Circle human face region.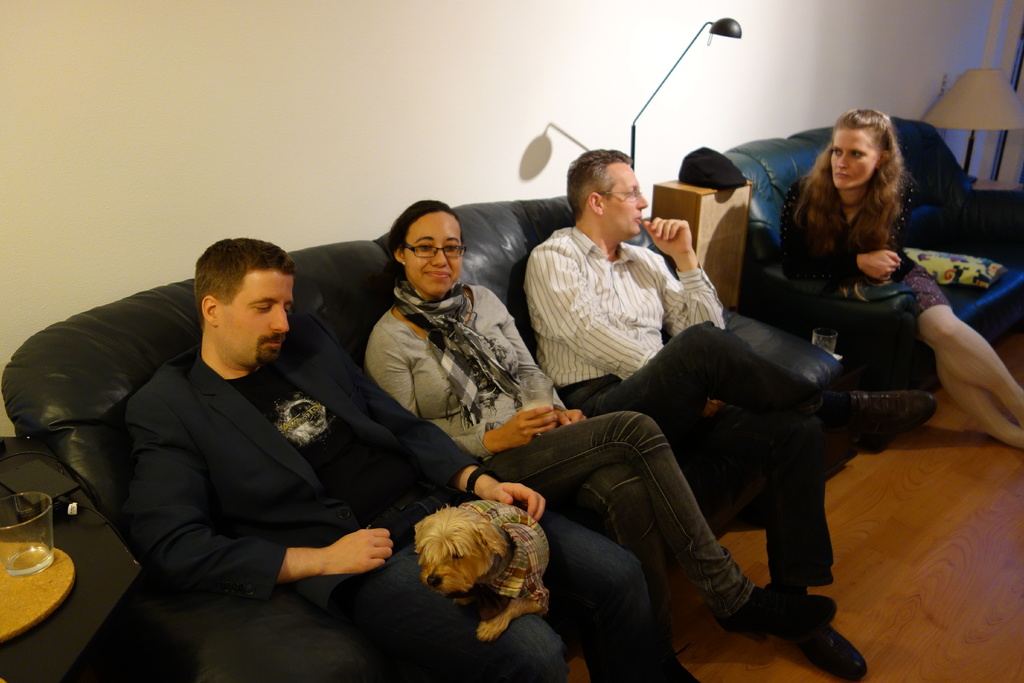
Region: 402 213 461 295.
